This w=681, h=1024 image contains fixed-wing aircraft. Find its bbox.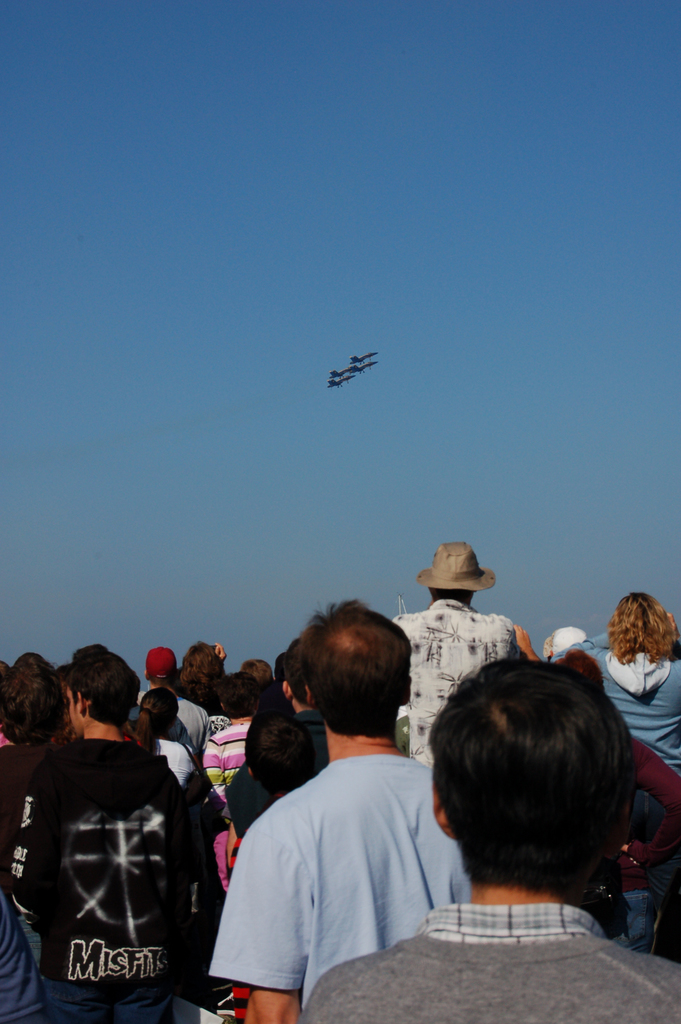
[325, 355, 361, 383].
